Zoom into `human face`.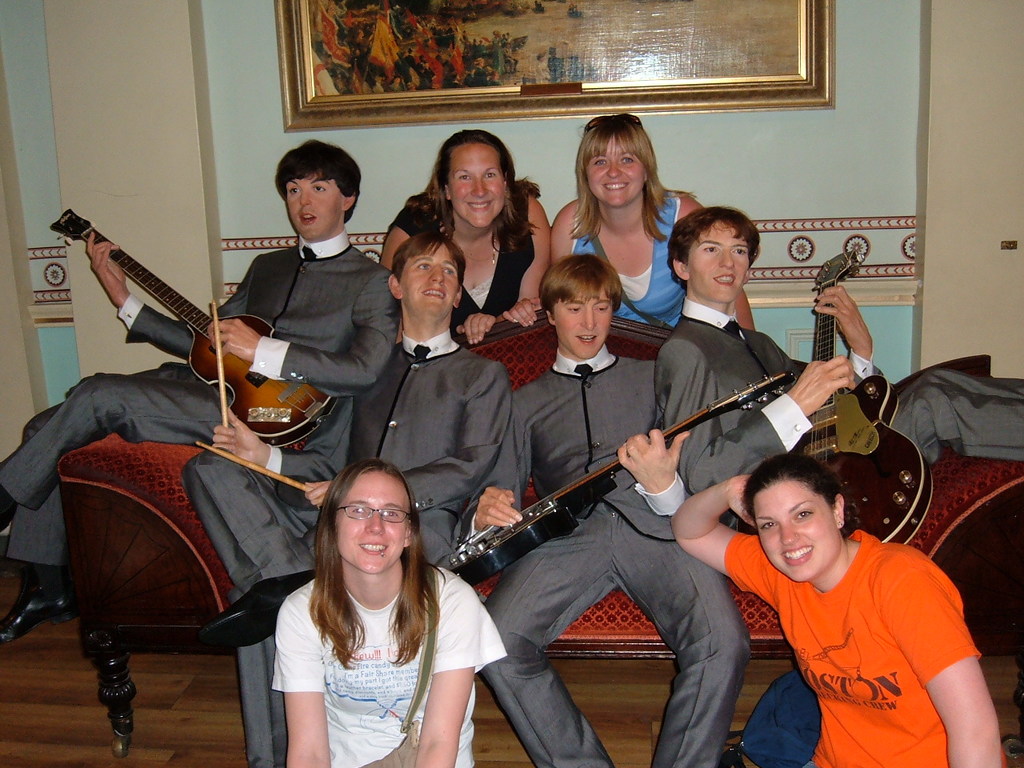
Zoom target: (272,170,344,234).
